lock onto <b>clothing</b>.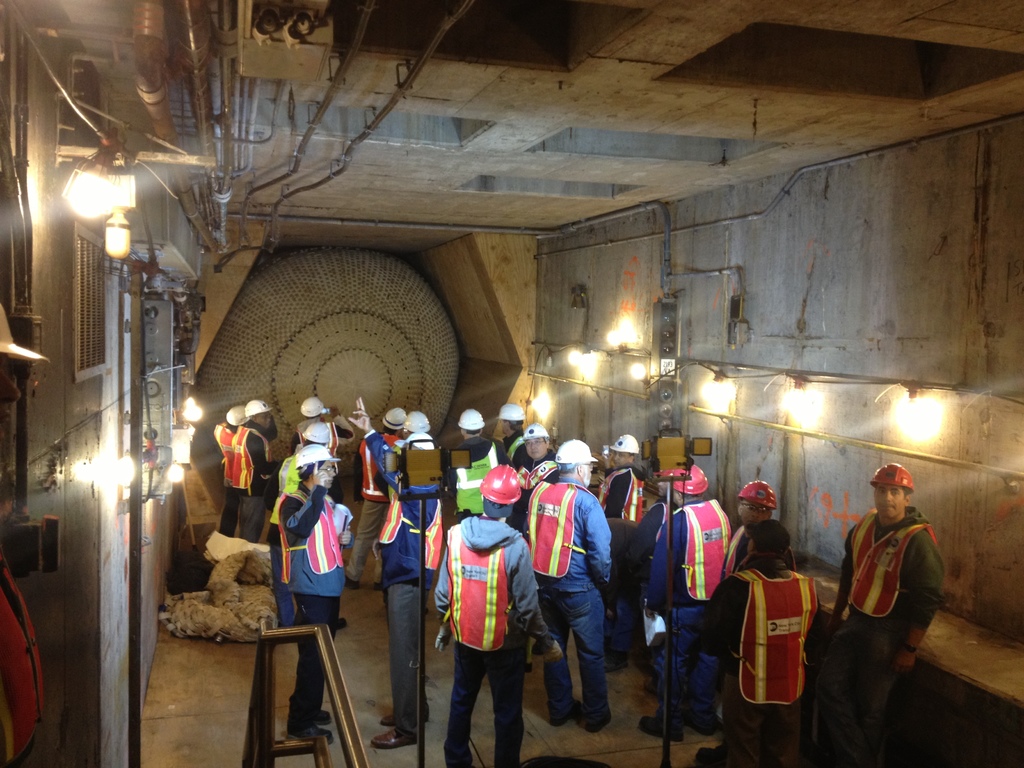
Locked: 642:492:733:726.
